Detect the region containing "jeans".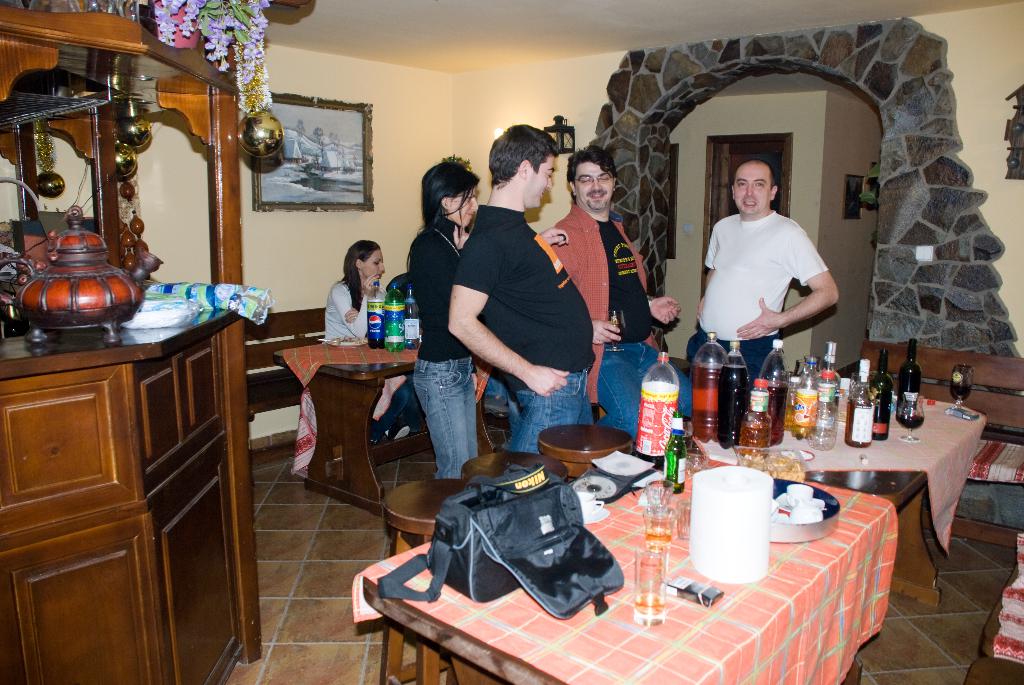
405, 351, 481, 496.
